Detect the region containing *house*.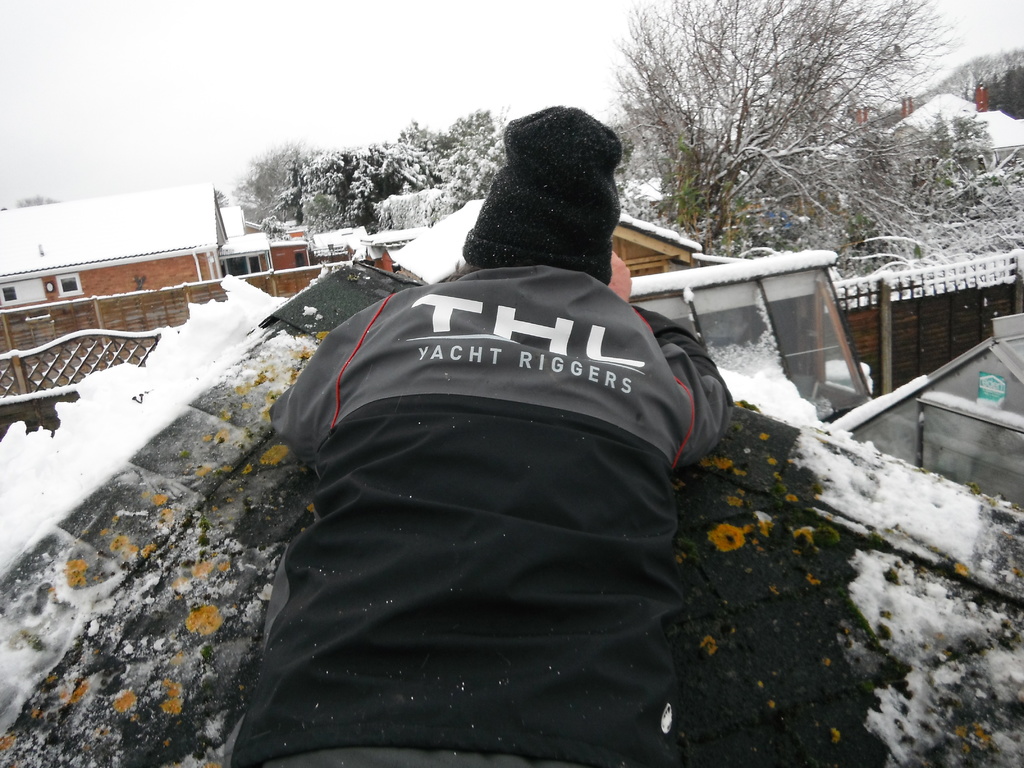
box=[218, 216, 321, 310].
